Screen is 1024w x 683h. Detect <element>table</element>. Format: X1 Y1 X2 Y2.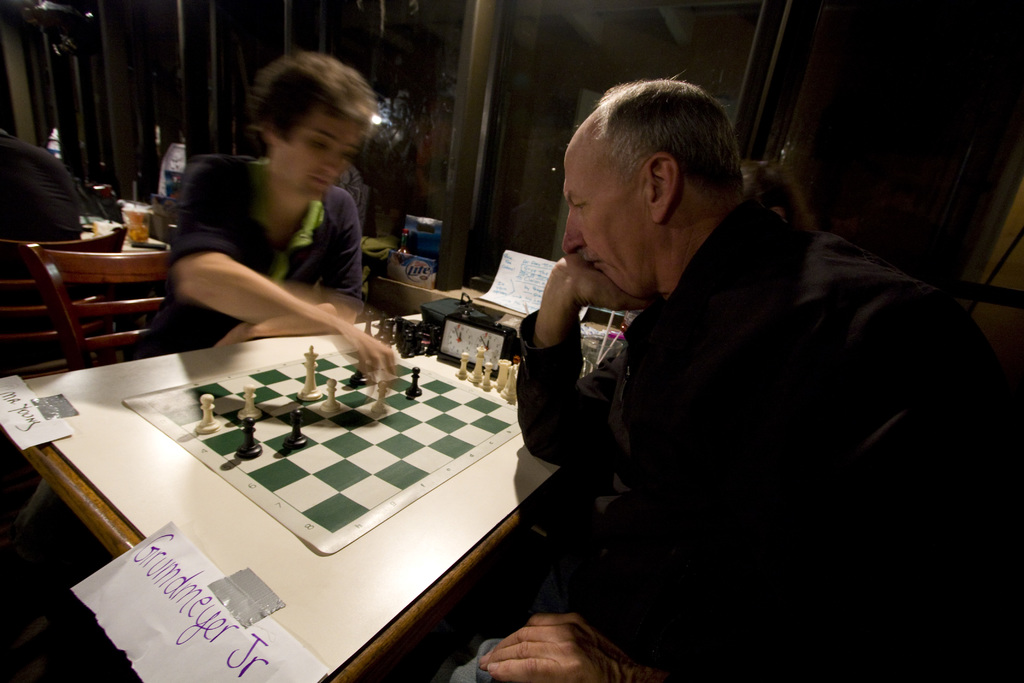
84 317 575 616.
